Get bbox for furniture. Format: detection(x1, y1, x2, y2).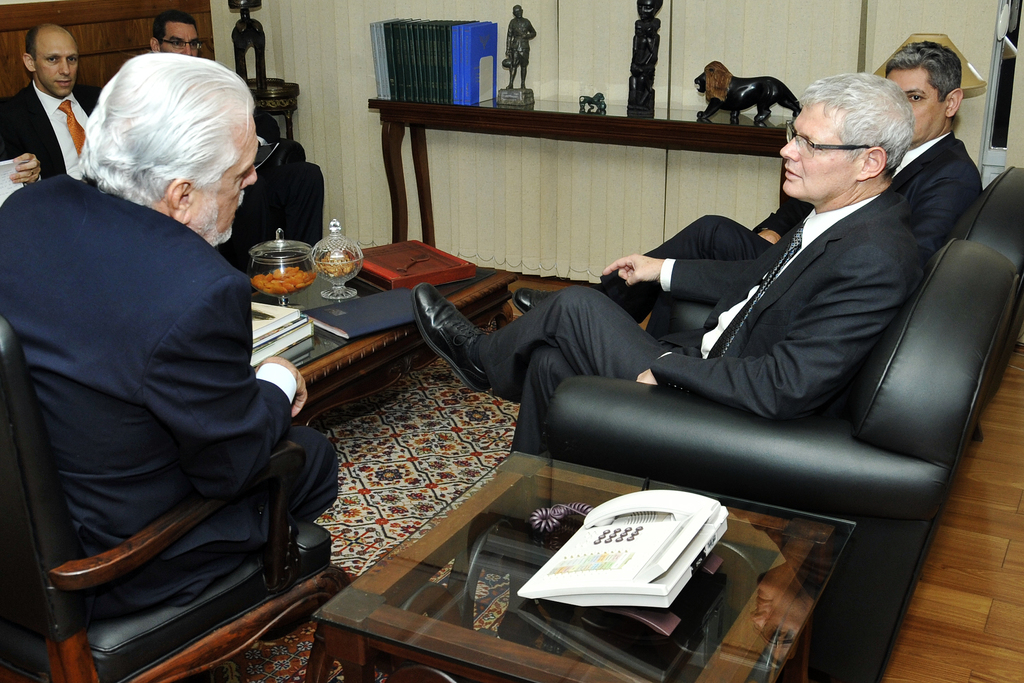
detection(0, 315, 353, 682).
